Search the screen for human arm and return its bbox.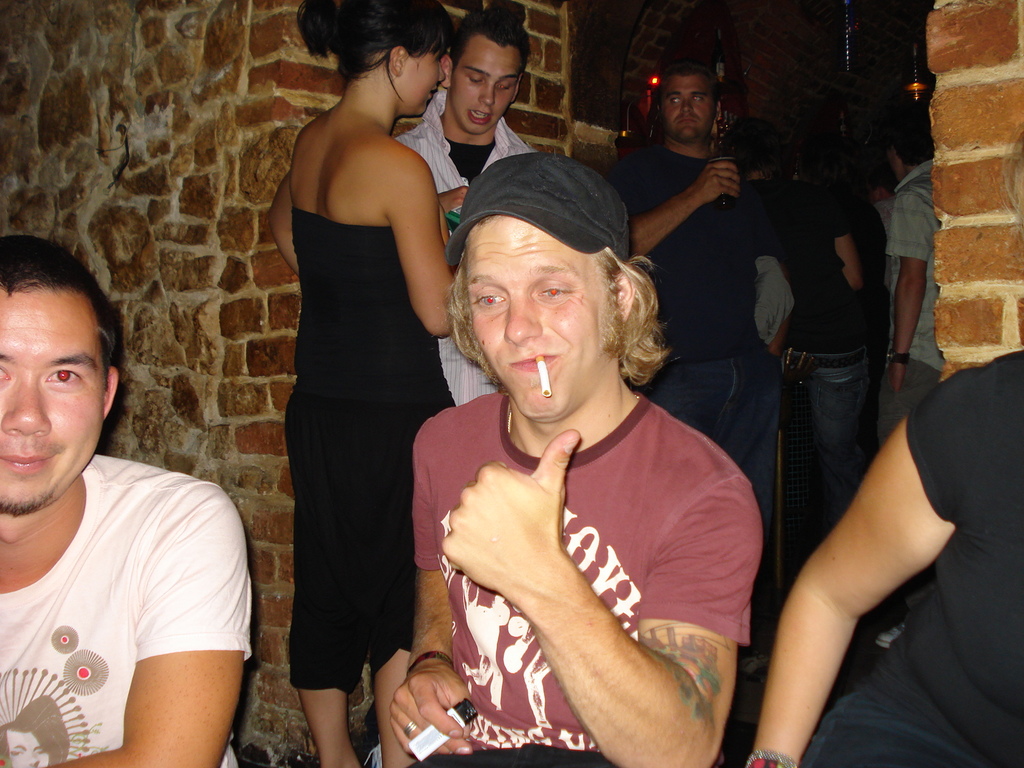
Found: {"x1": 884, "y1": 195, "x2": 928, "y2": 392}.
